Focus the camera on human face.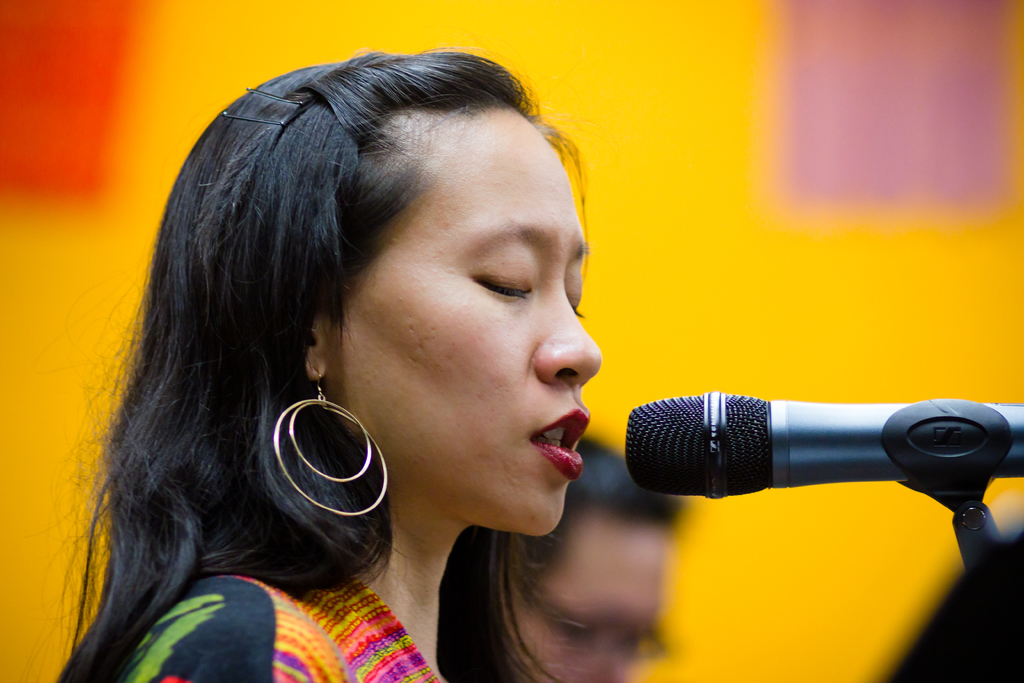
Focus region: locate(324, 103, 606, 531).
